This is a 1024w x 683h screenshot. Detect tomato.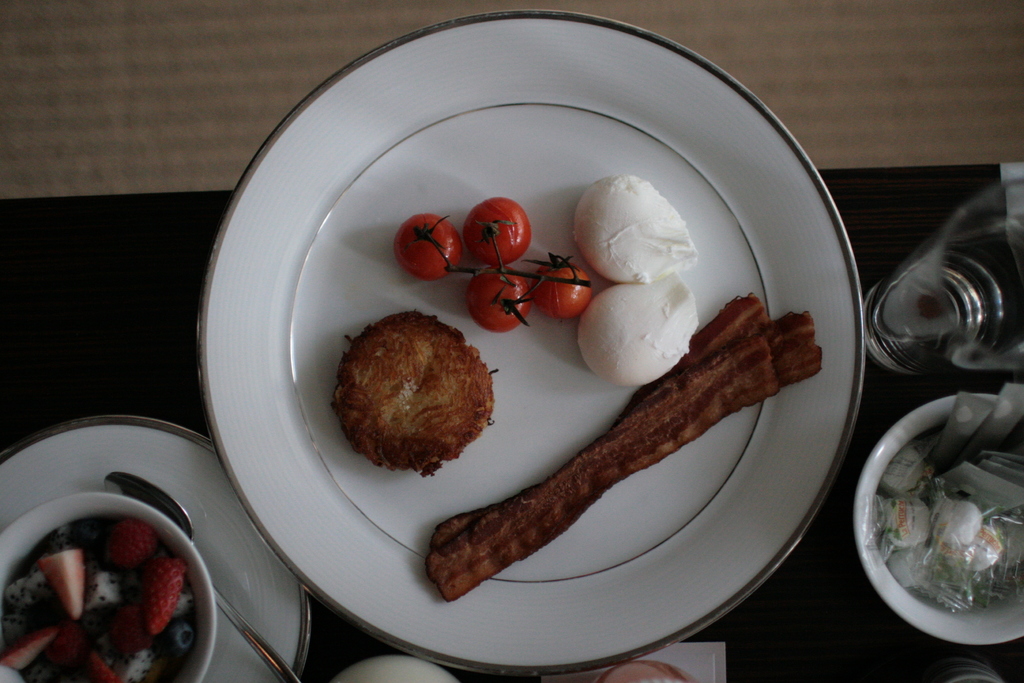
[394, 208, 466, 276].
